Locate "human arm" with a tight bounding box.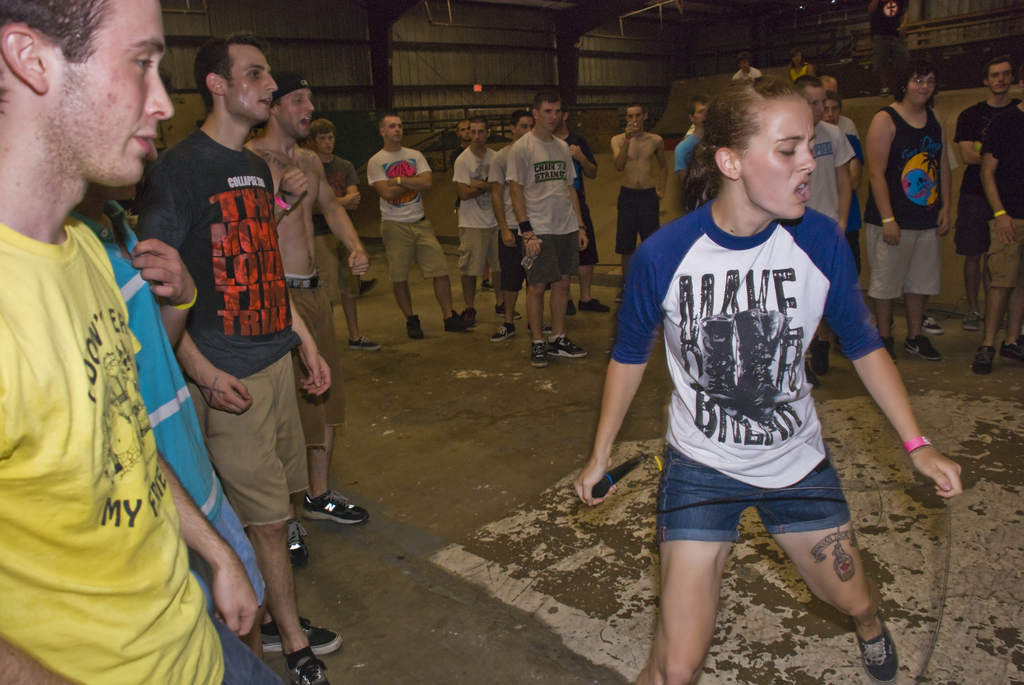
<box>451,152,484,203</box>.
